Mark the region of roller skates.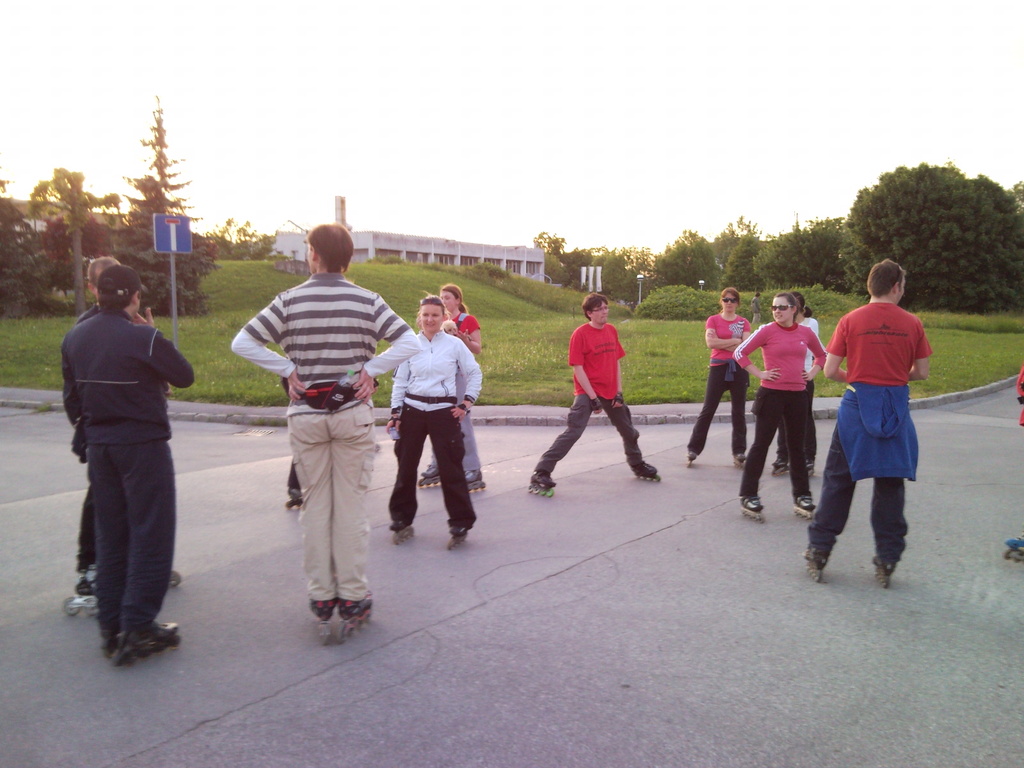
Region: [803, 461, 817, 478].
